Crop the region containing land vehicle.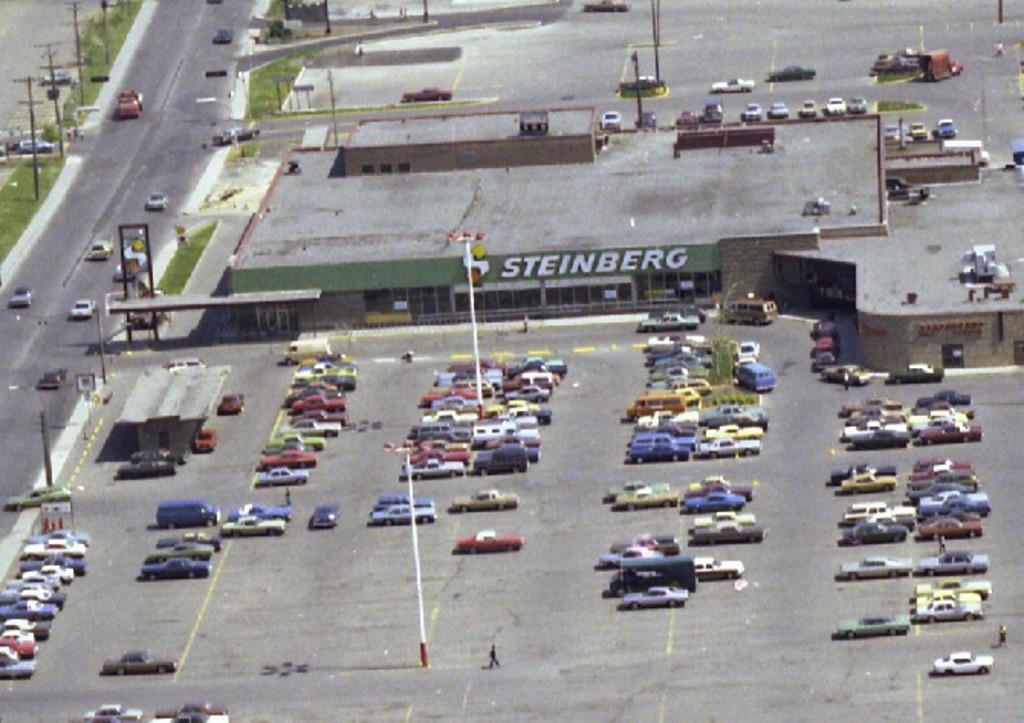
Crop region: l=627, t=436, r=691, b=460.
